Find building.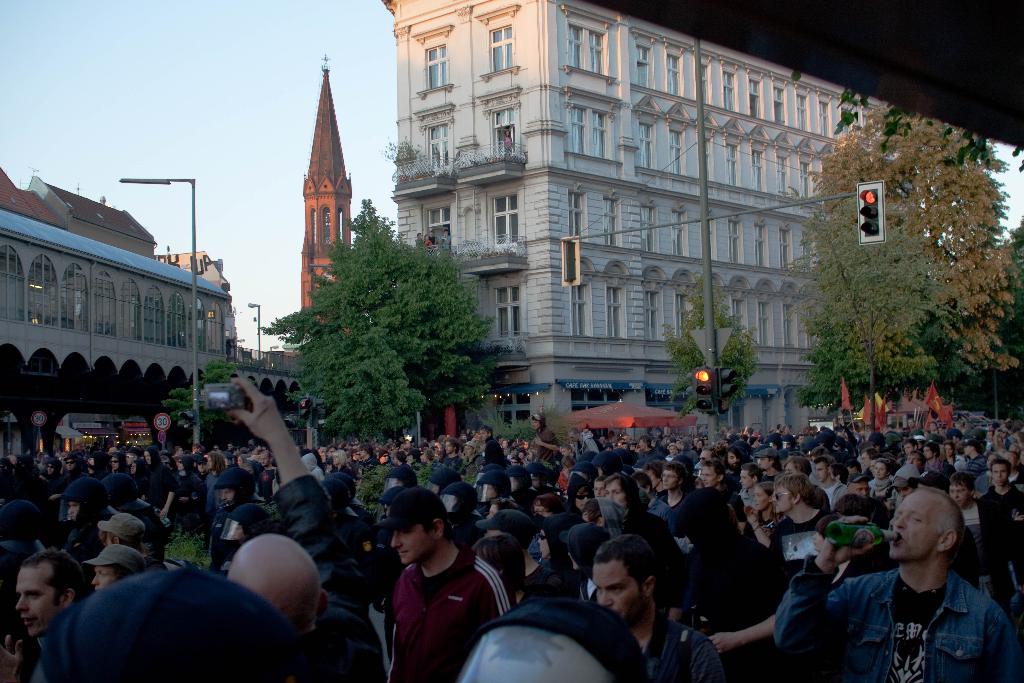
<bbox>381, 0, 874, 439</bbox>.
